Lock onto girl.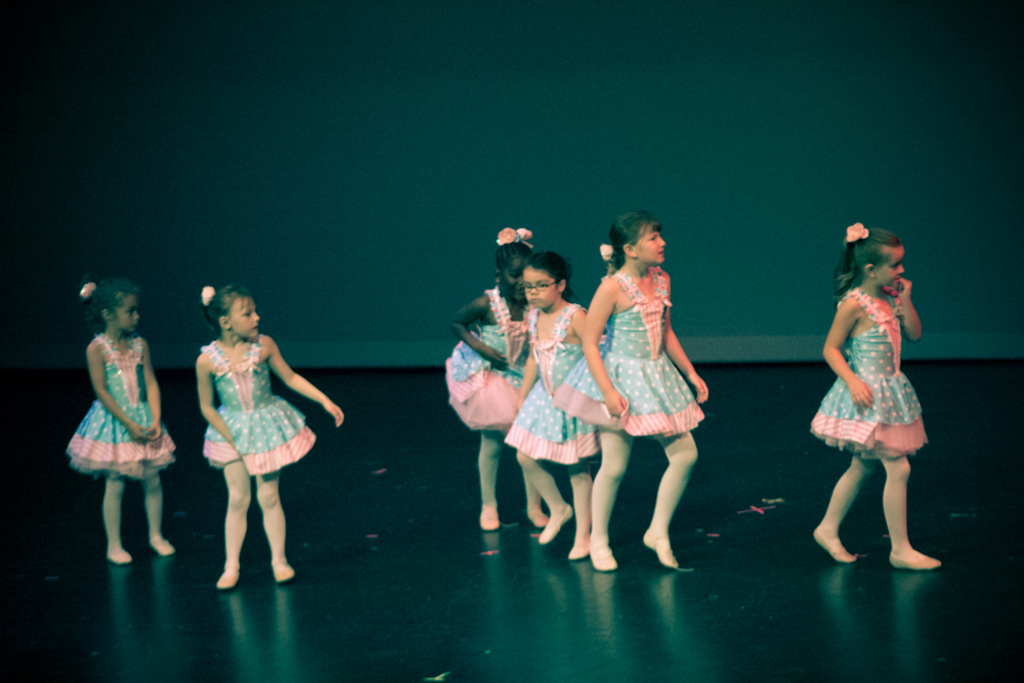
Locked: box(553, 207, 706, 573).
